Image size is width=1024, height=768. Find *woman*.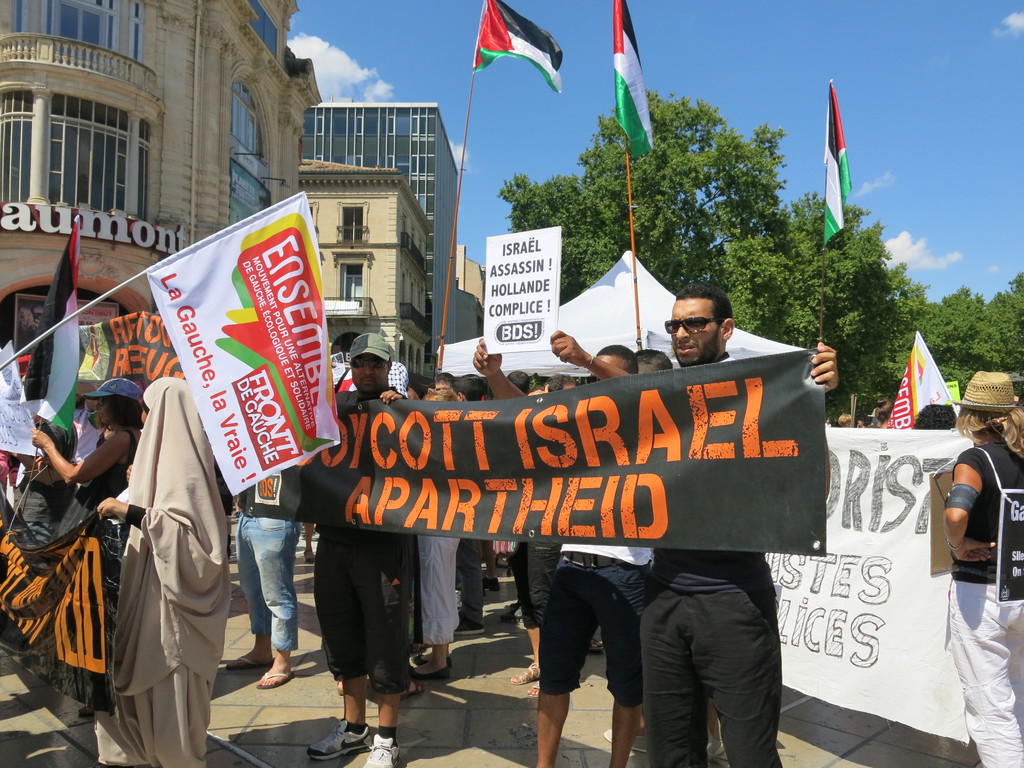
{"left": 939, "top": 371, "right": 1023, "bottom": 767}.
